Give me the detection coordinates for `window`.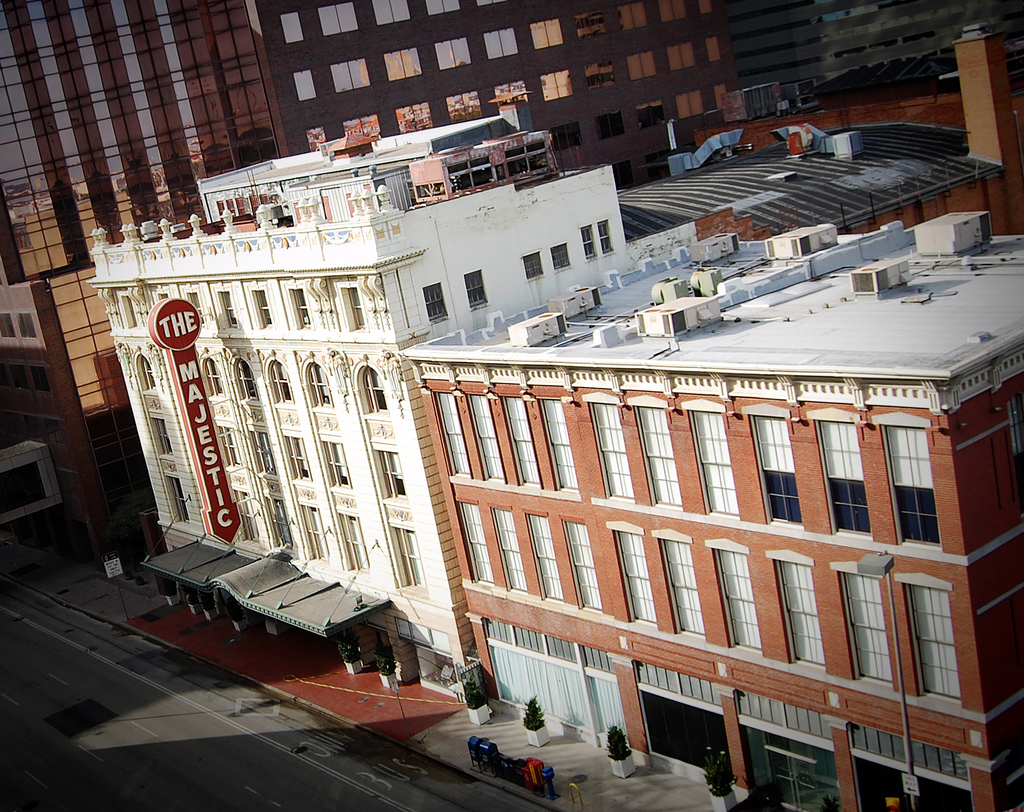
pyautogui.locateOnScreen(148, 416, 177, 460).
